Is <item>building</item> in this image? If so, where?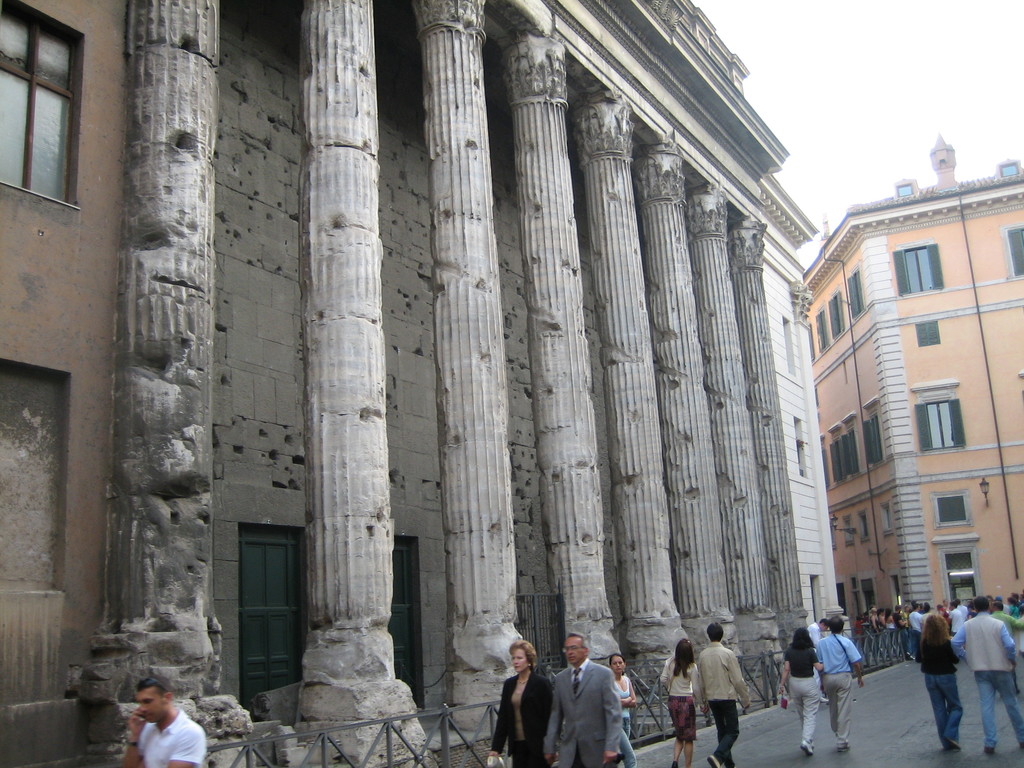
Yes, at {"x1": 805, "y1": 132, "x2": 1022, "y2": 653}.
